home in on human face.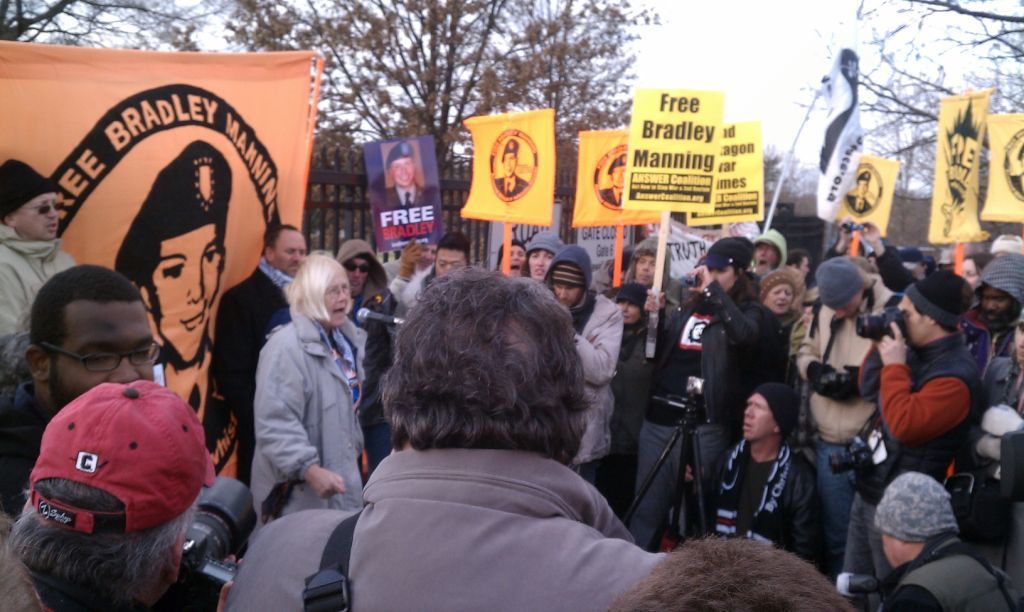
Homed in at locate(328, 268, 351, 325).
